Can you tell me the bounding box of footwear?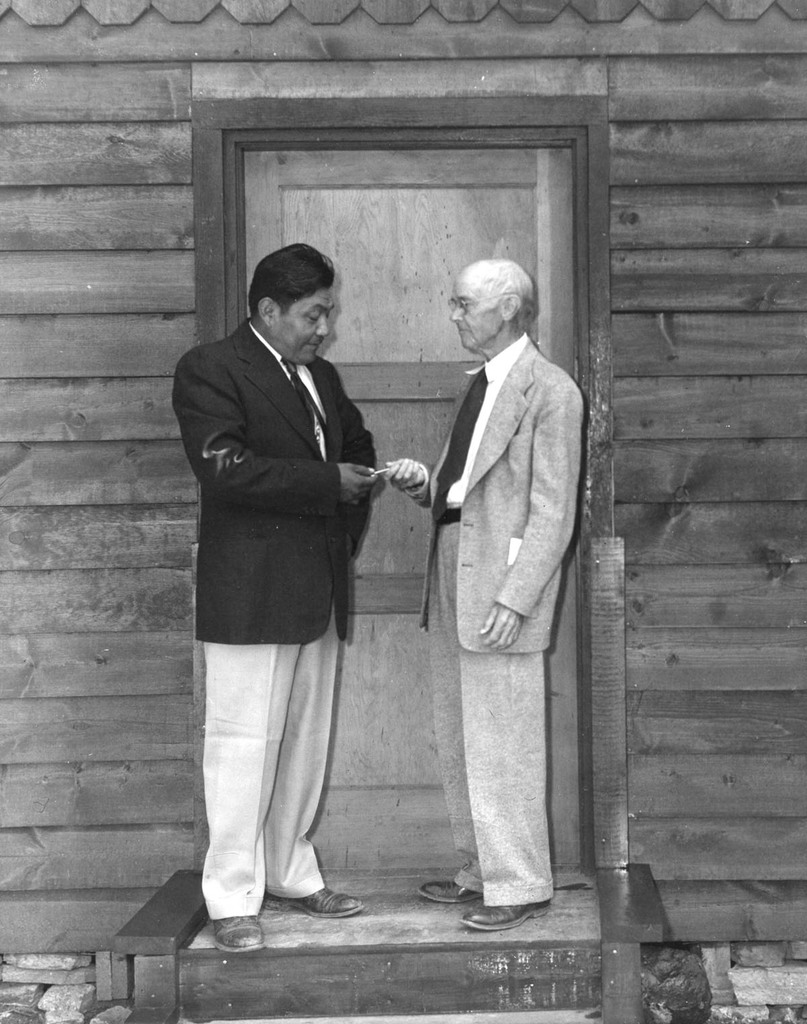
bbox(207, 908, 268, 965).
